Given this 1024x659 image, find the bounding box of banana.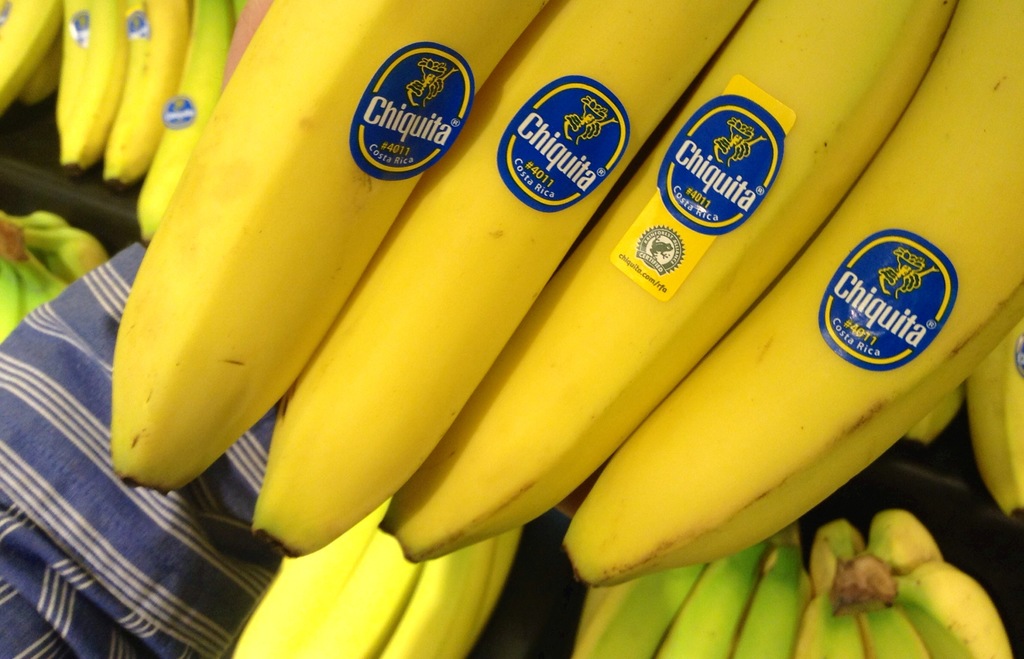
BBox(110, 0, 555, 498).
